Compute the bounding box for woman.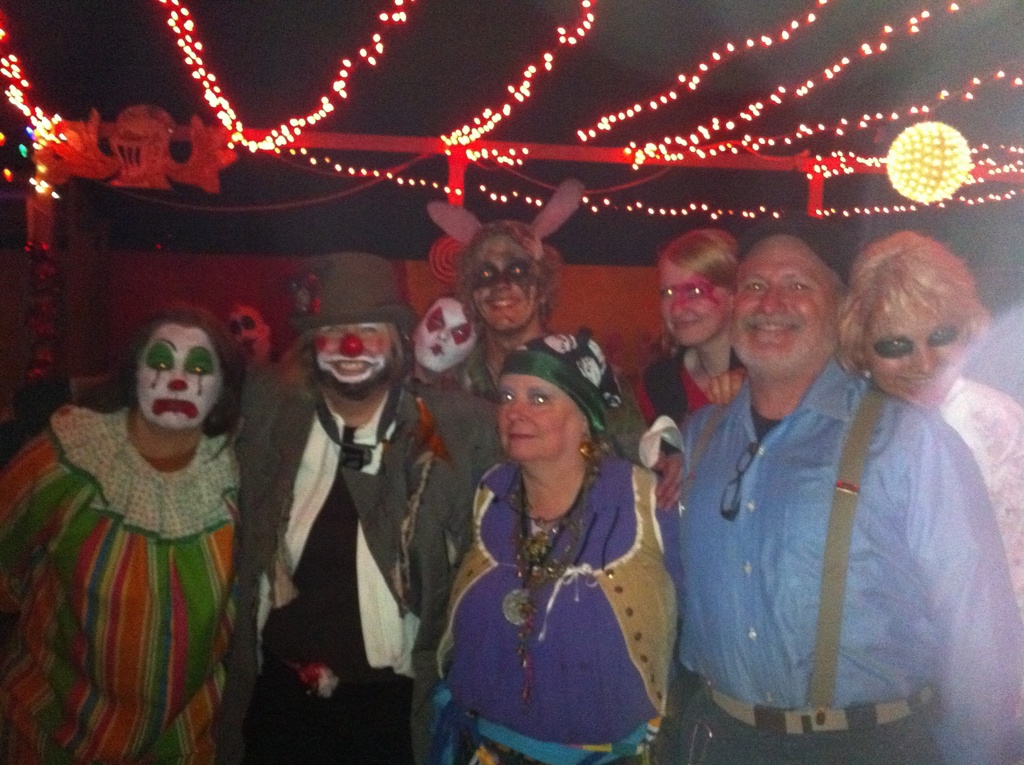
[x1=434, y1=309, x2=691, y2=764].
